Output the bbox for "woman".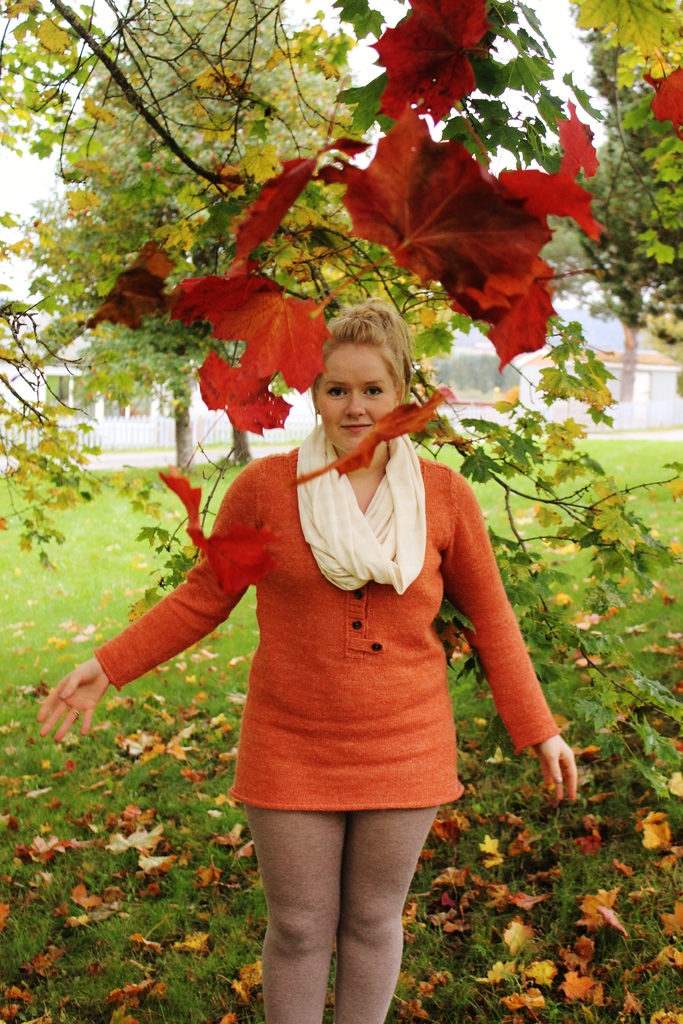
locate(123, 309, 537, 980).
